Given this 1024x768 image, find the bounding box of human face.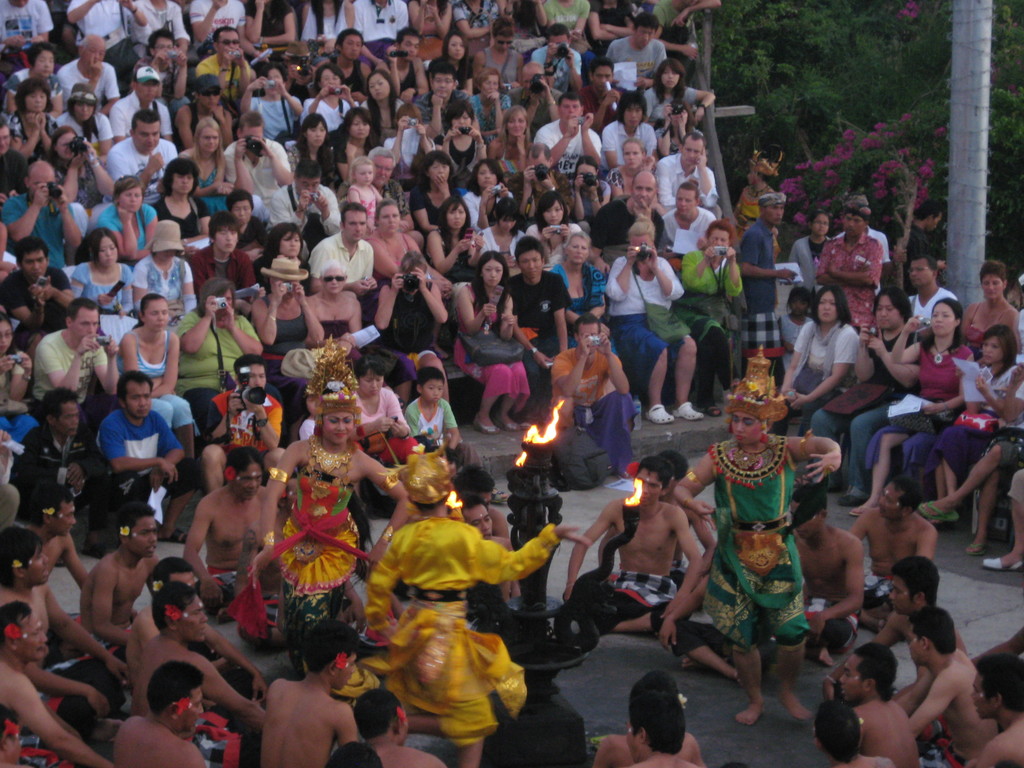
detection(23, 89, 48, 113).
